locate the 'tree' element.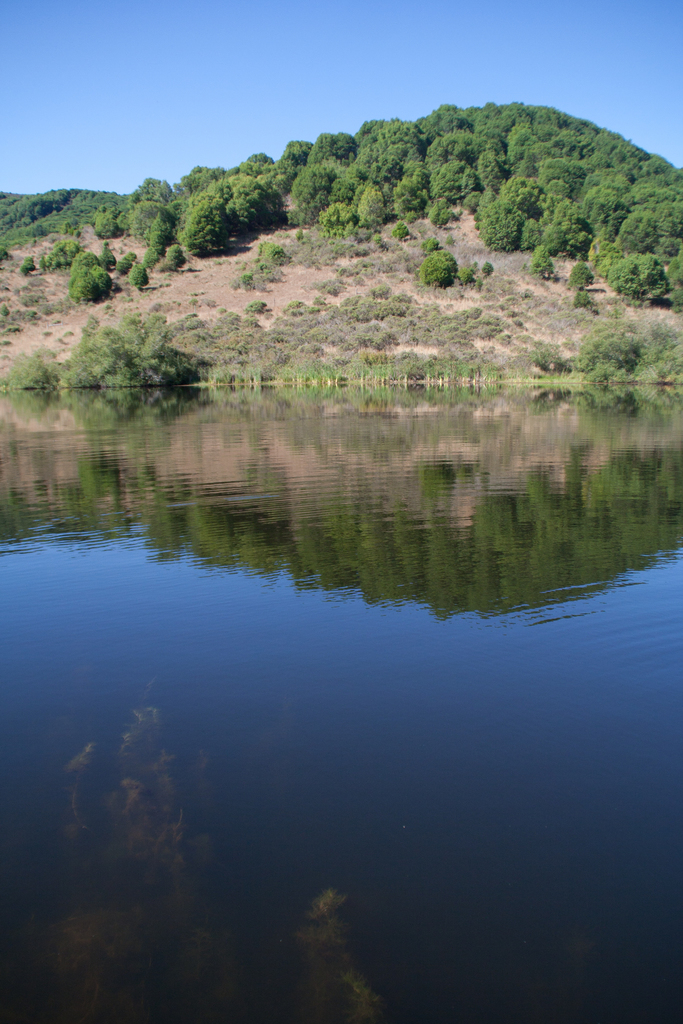
Element bbox: x1=477, y1=261, x2=491, y2=275.
